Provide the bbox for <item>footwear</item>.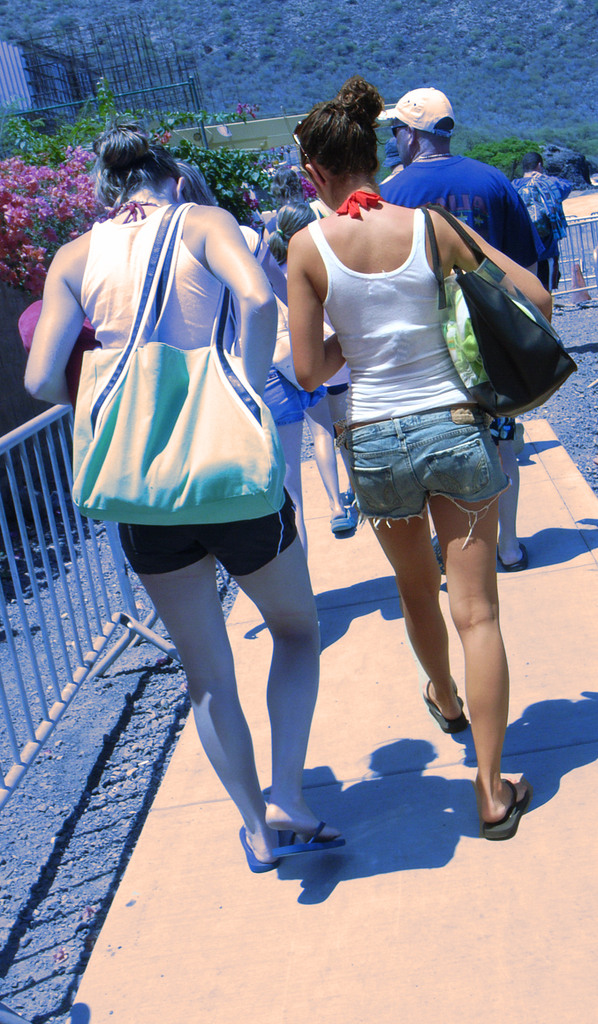
pyautogui.locateOnScreen(238, 826, 278, 870).
